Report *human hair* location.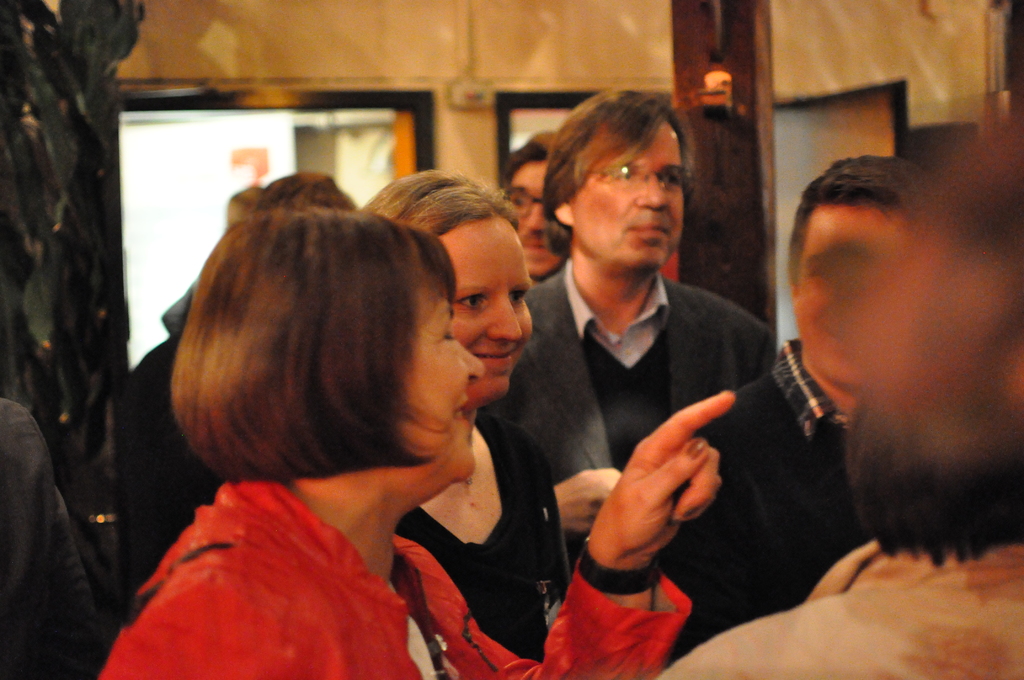
Report: (left=540, top=83, right=692, bottom=261).
